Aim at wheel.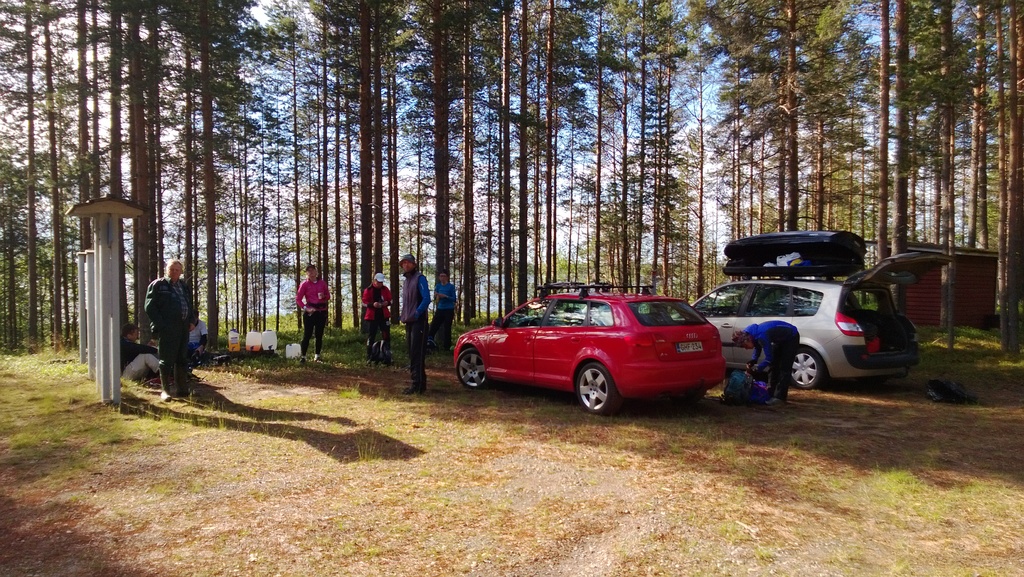
Aimed at locate(572, 362, 615, 417).
